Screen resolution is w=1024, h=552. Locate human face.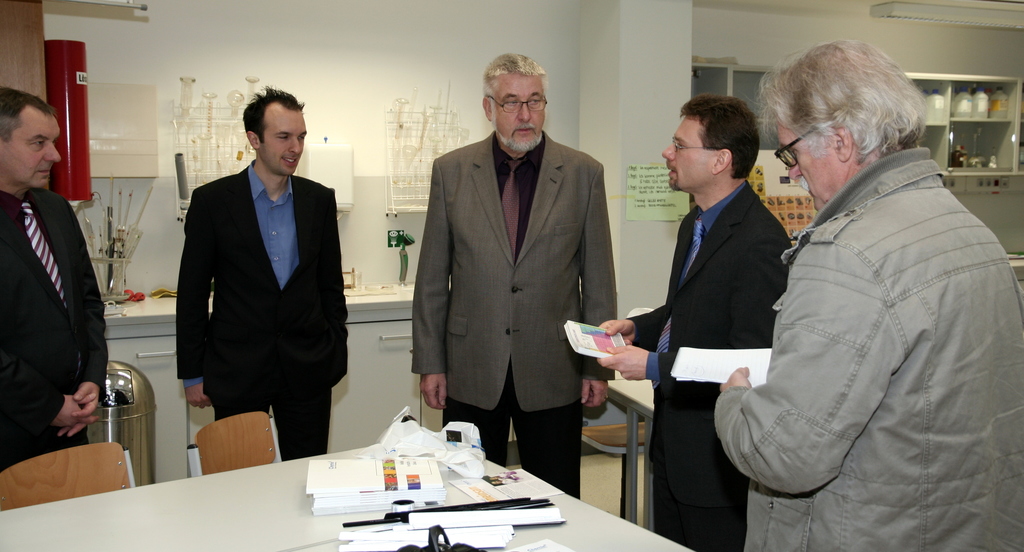
488/69/546/150.
